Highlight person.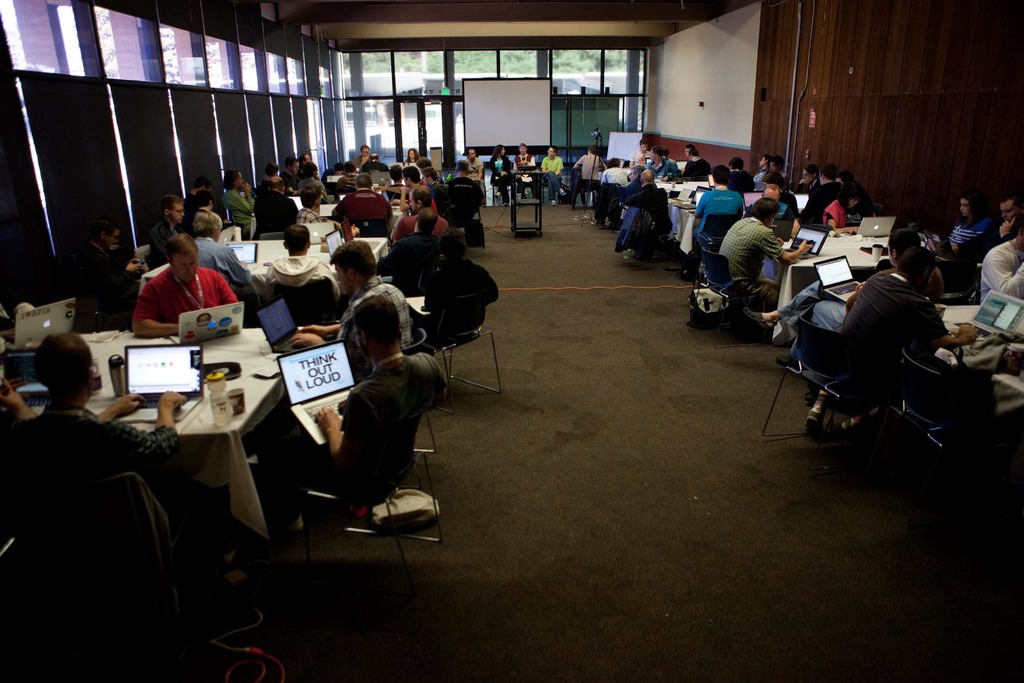
Highlighted region: bbox=[737, 226, 918, 371].
